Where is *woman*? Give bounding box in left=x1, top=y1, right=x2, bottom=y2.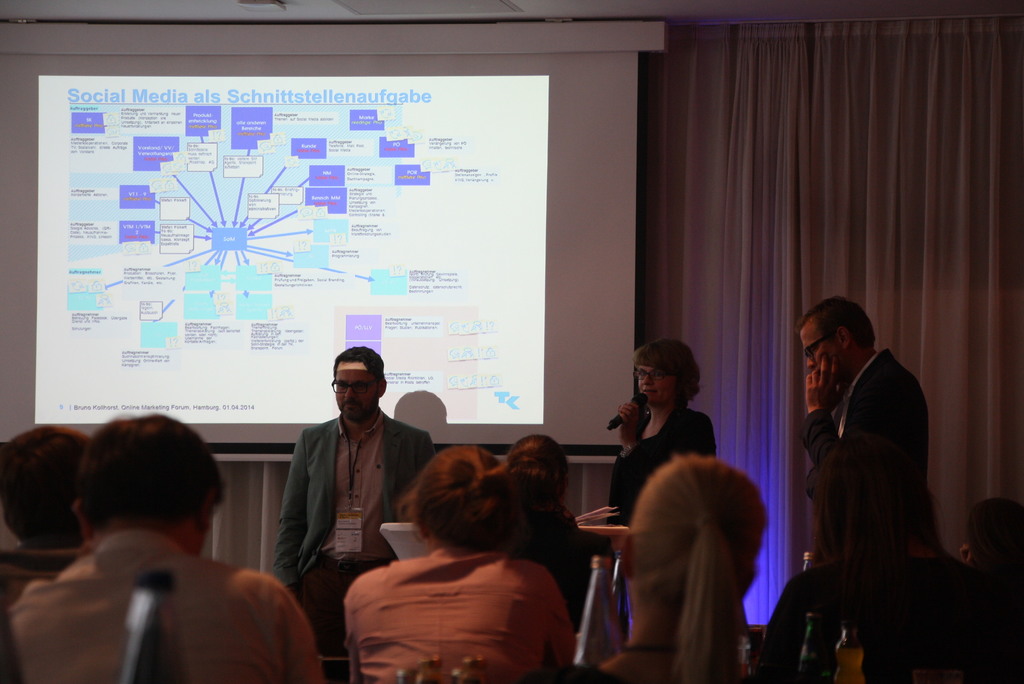
left=611, top=336, right=731, bottom=503.
